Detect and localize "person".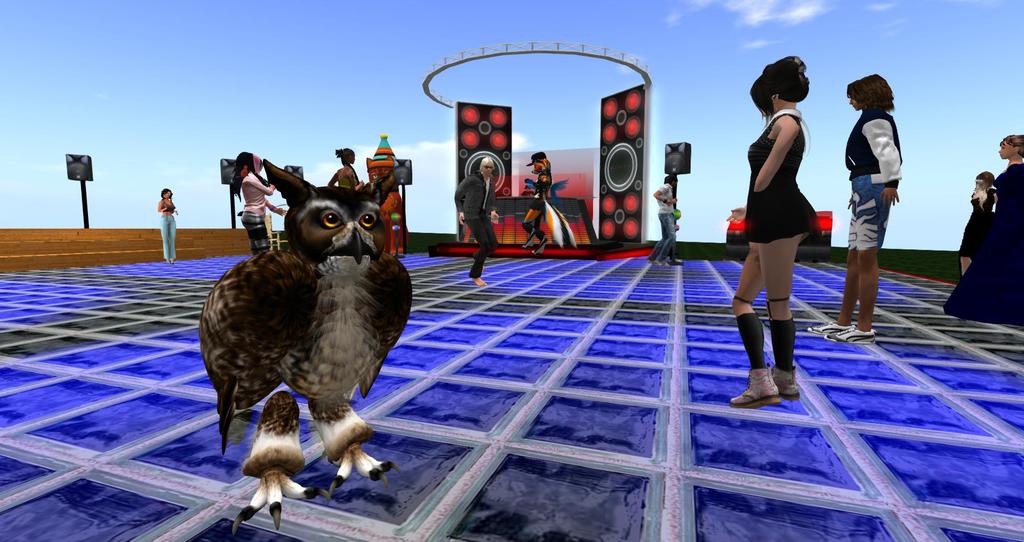
Localized at {"x1": 657, "y1": 174, "x2": 682, "y2": 266}.
